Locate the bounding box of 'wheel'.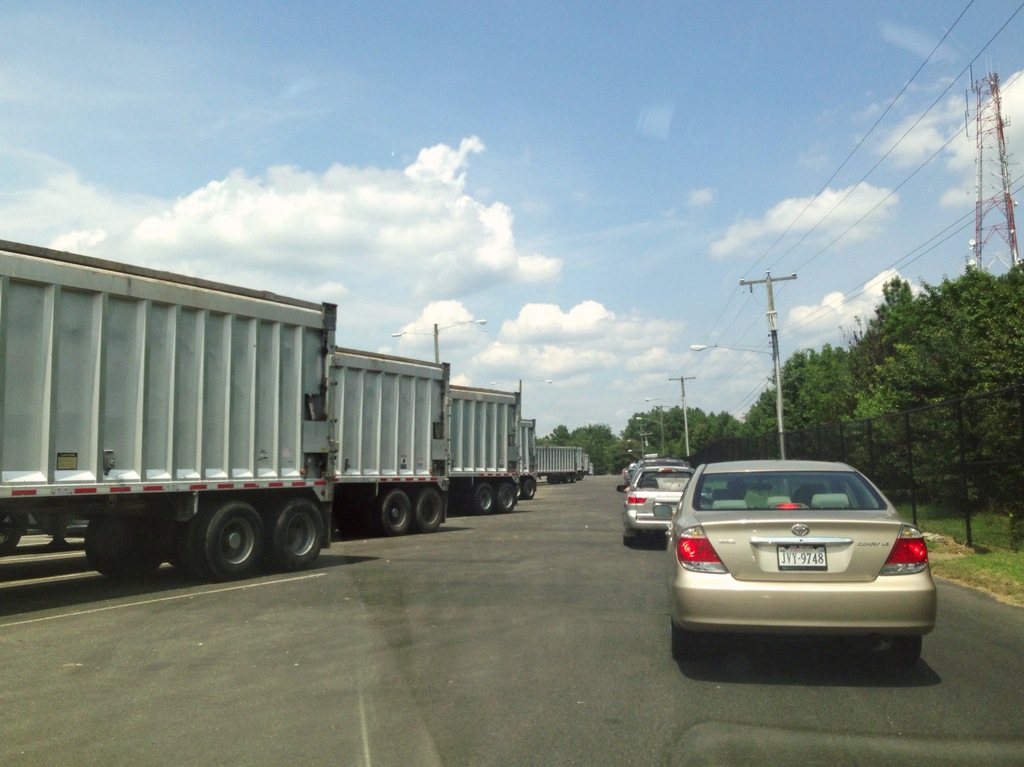
Bounding box: l=518, t=472, r=539, b=498.
